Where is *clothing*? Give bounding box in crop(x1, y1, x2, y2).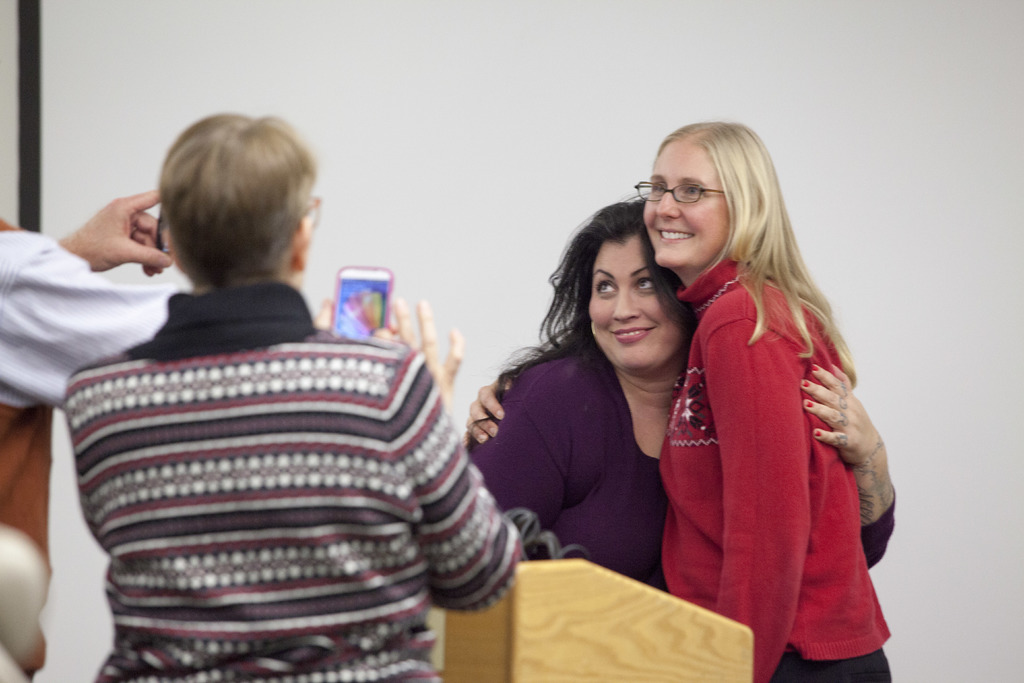
crop(484, 335, 897, 593).
